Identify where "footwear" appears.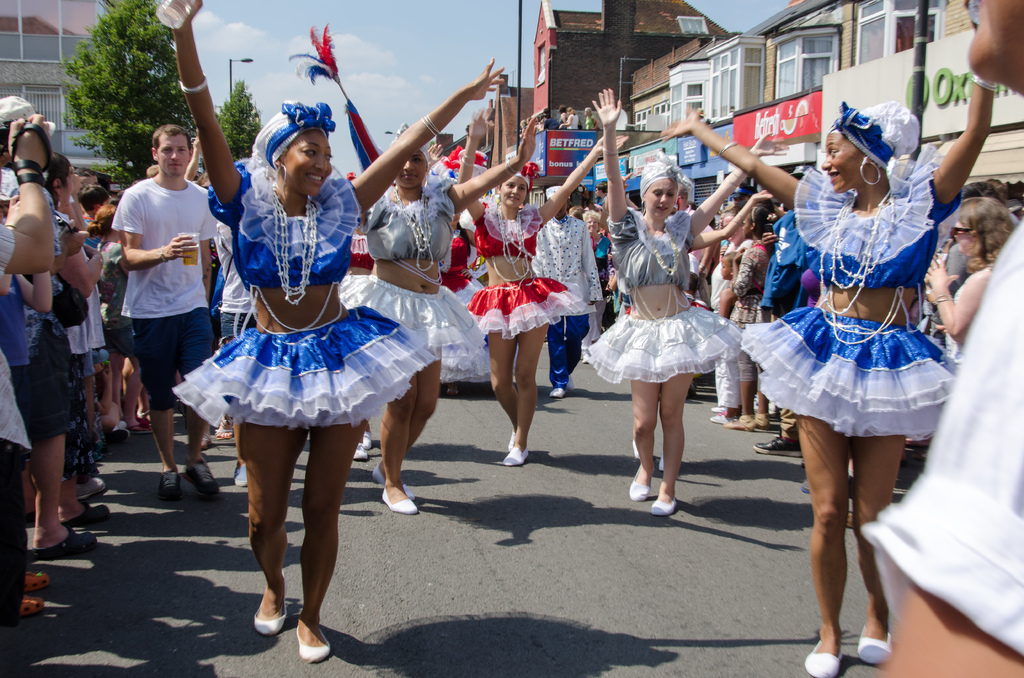
Appears at <box>155,471,181,501</box>.
